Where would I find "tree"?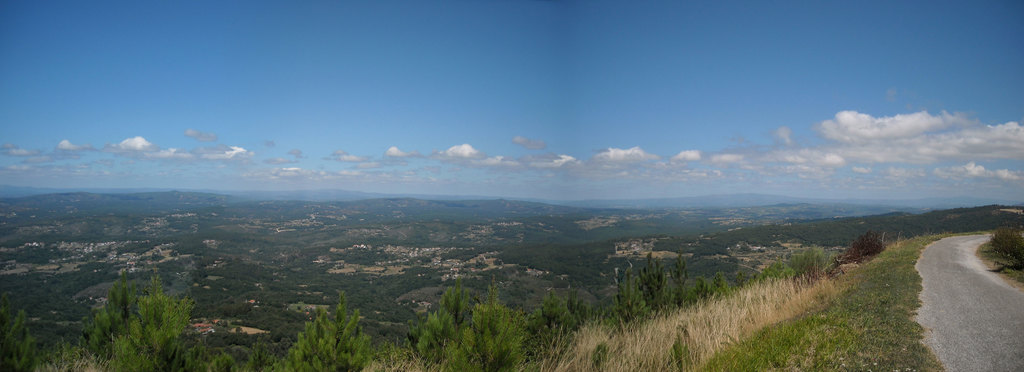
At <bbox>607, 254, 689, 328</bbox>.
